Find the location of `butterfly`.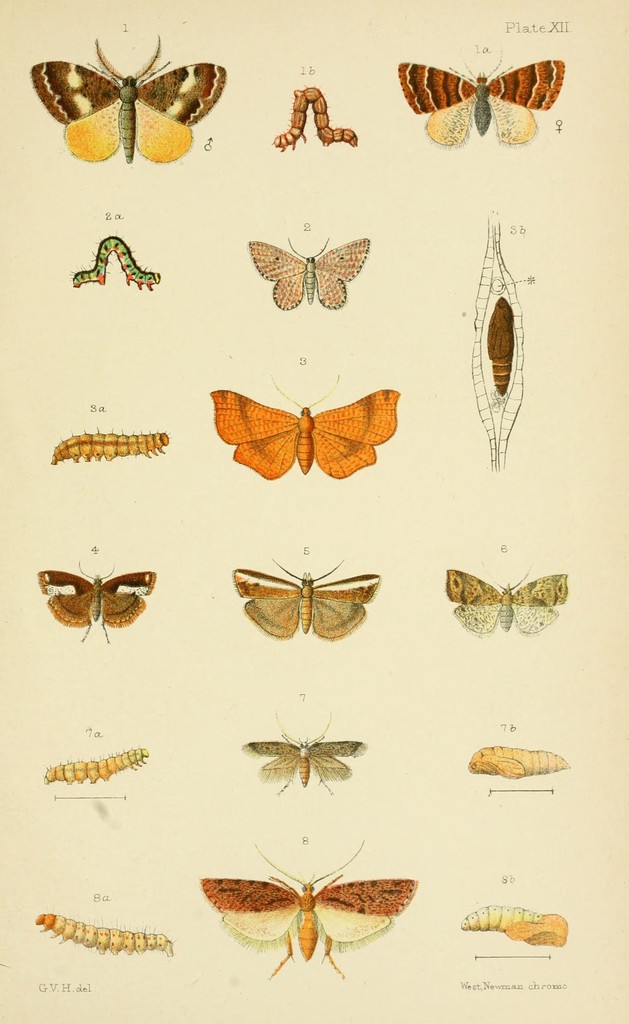
Location: (left=399, top=56, right=565, bottom=154).
